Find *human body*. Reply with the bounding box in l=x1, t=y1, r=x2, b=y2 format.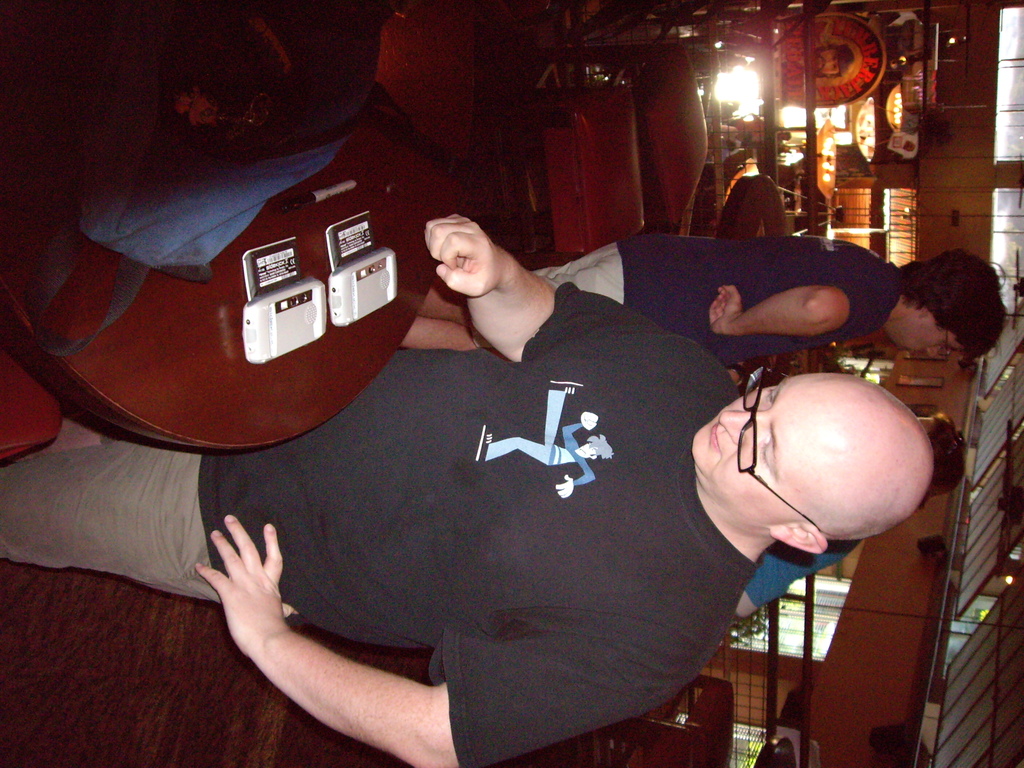
l=451, t=239, r=1023, b=352.
